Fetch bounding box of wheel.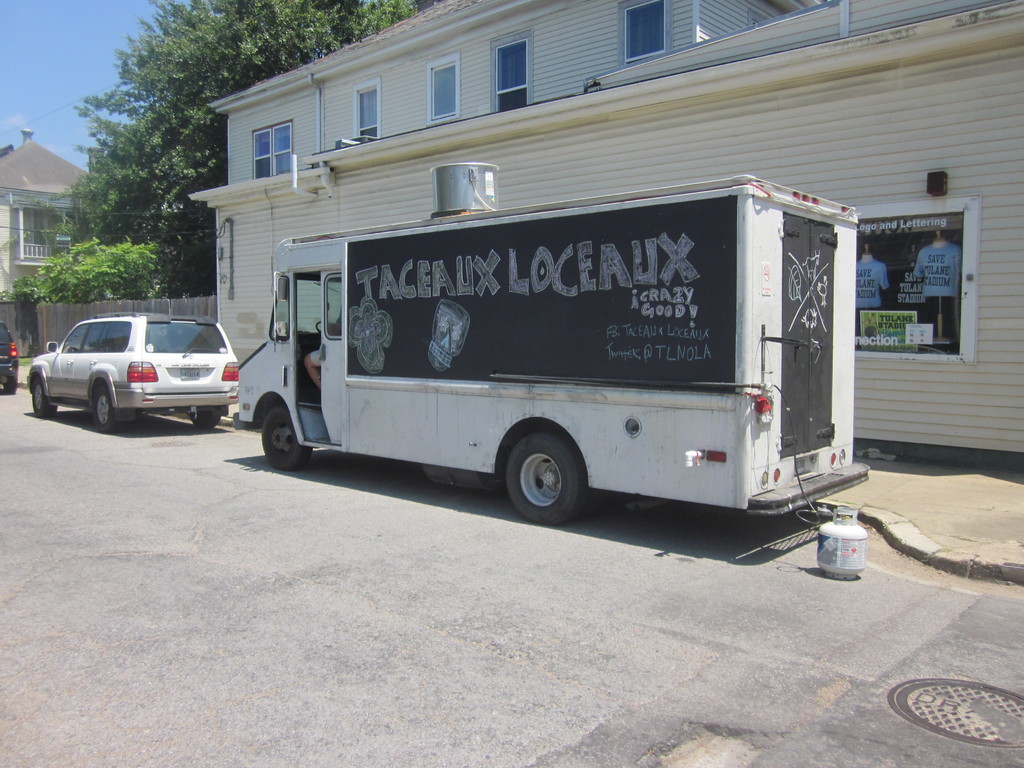
Bbox: (left=177, top=410, right=220, bottom=429).
